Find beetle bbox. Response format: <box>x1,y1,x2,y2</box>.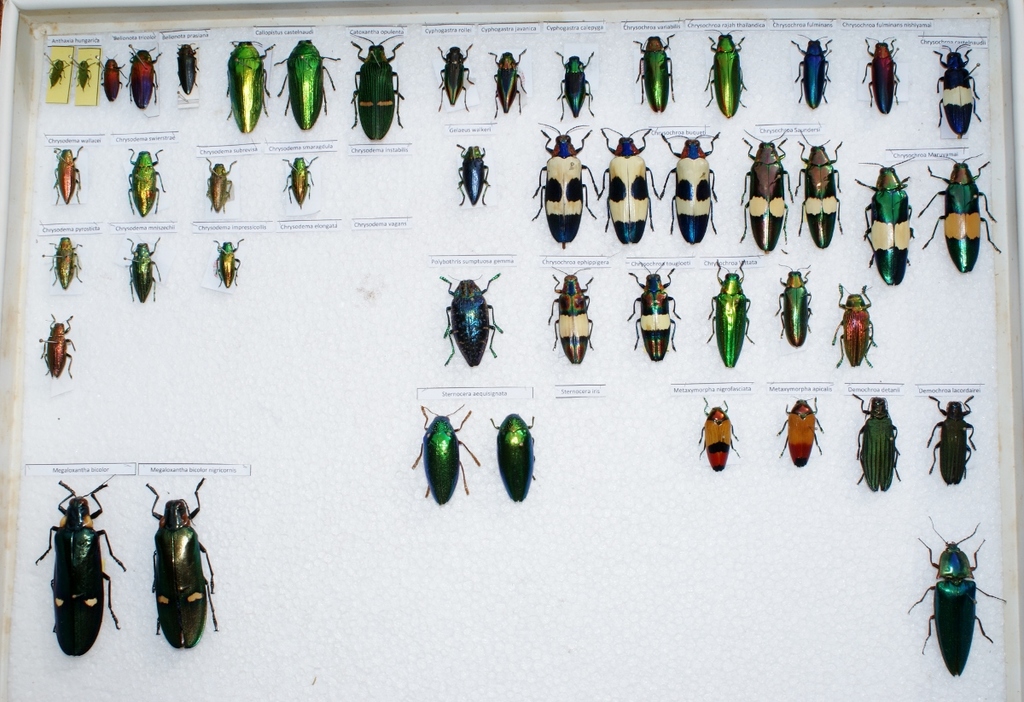
<box>44,230,80,292</box>.
